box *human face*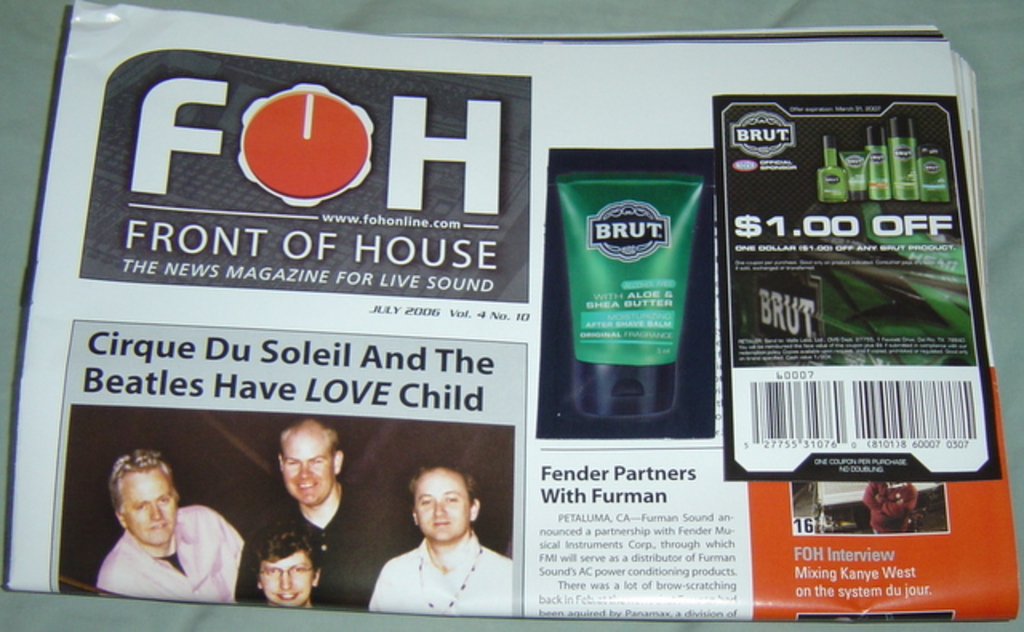
{"x1": 282, "y1": 432, "x2": 334, "y2": 504}
